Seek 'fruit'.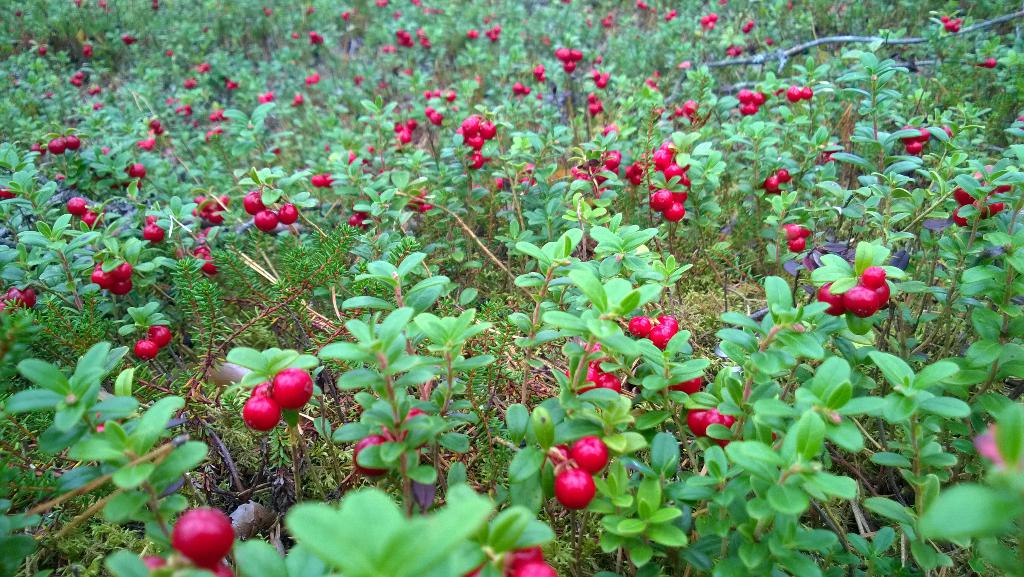
(left=586, top=102, right=605, bottom=115).
